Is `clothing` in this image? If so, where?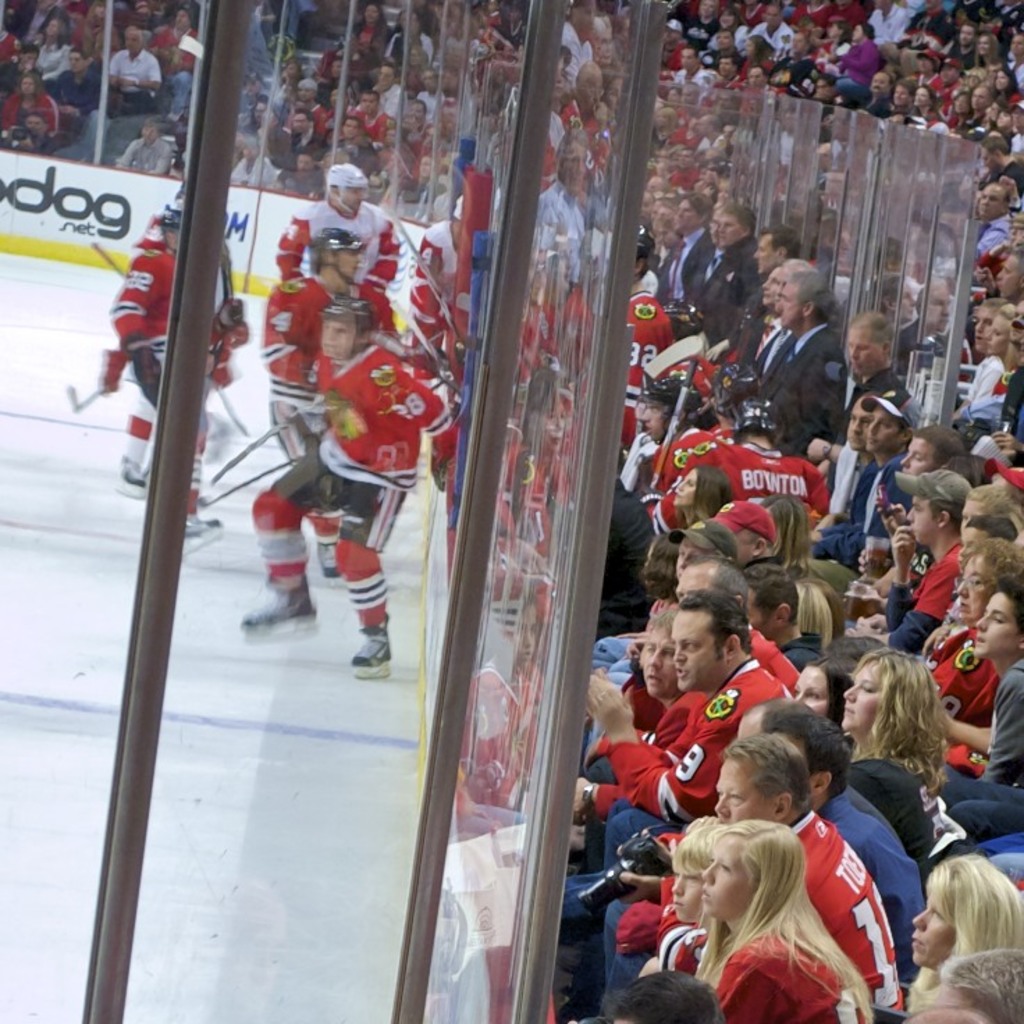
Yes, at 273,199,409,291.
